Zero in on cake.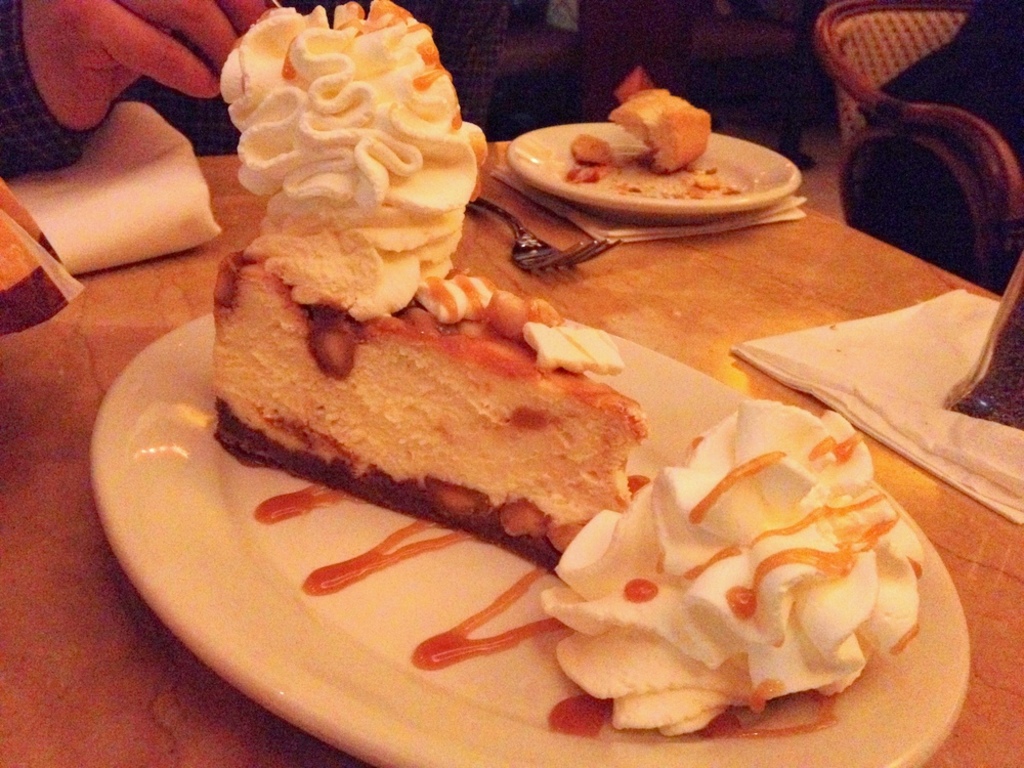
Zeroed in: {"x1": 211, "y1": 247, "x2": 645, "y2": 557}.
